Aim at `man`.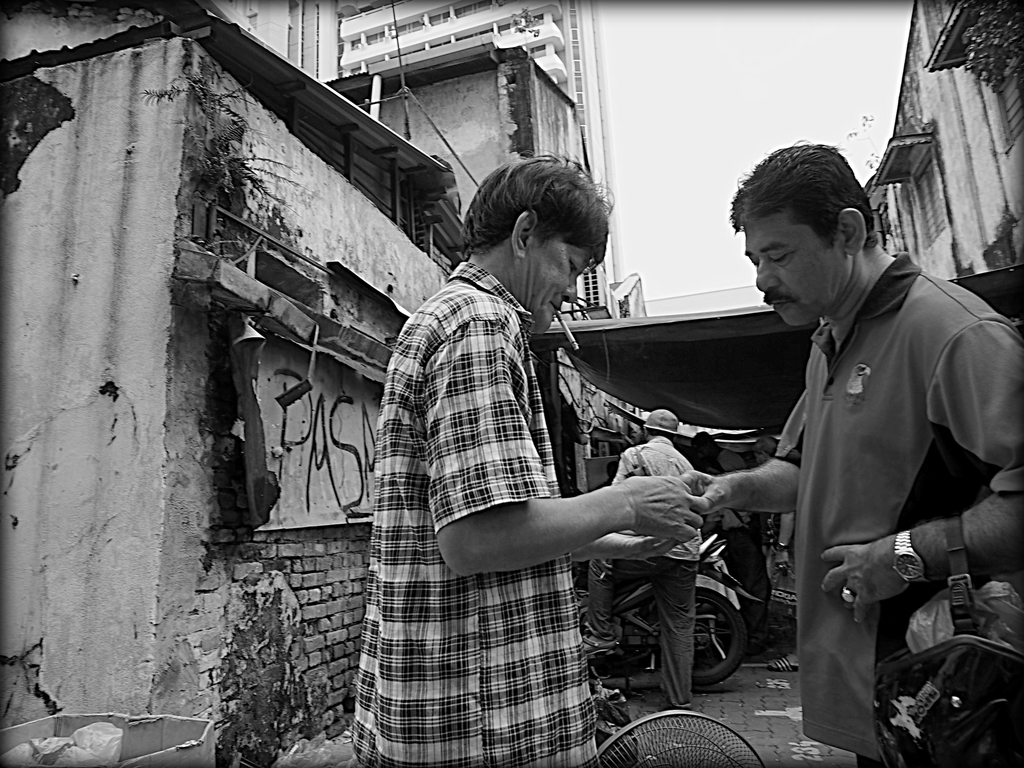
Aimed at x1=707 y1=147 x2=1002 y2=743.
